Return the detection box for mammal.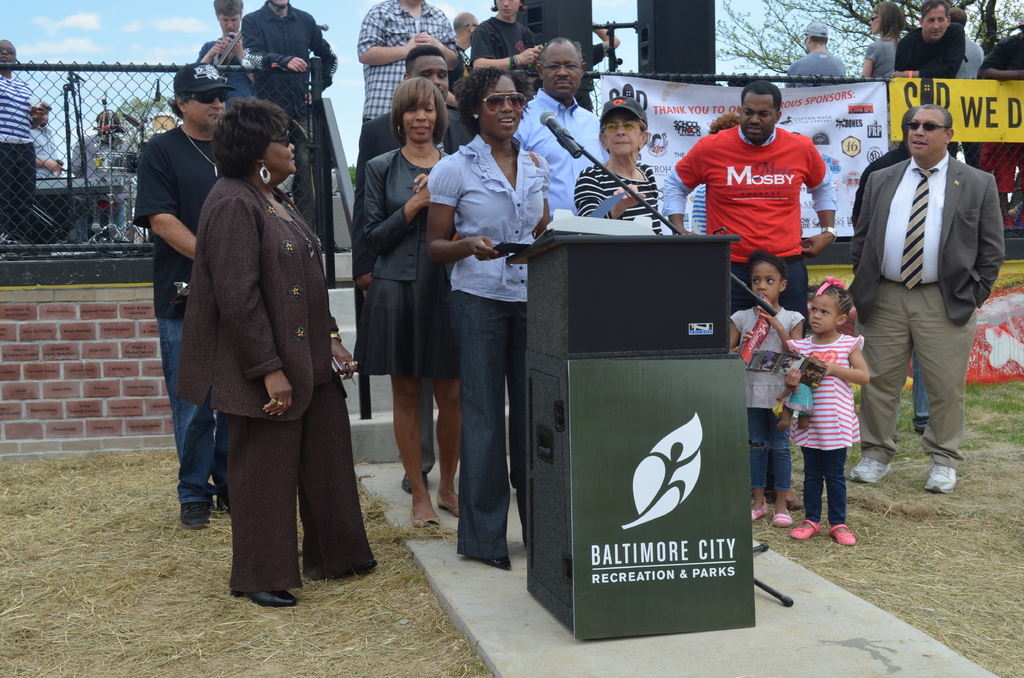
l=349, t=41, r=463, b=487.
